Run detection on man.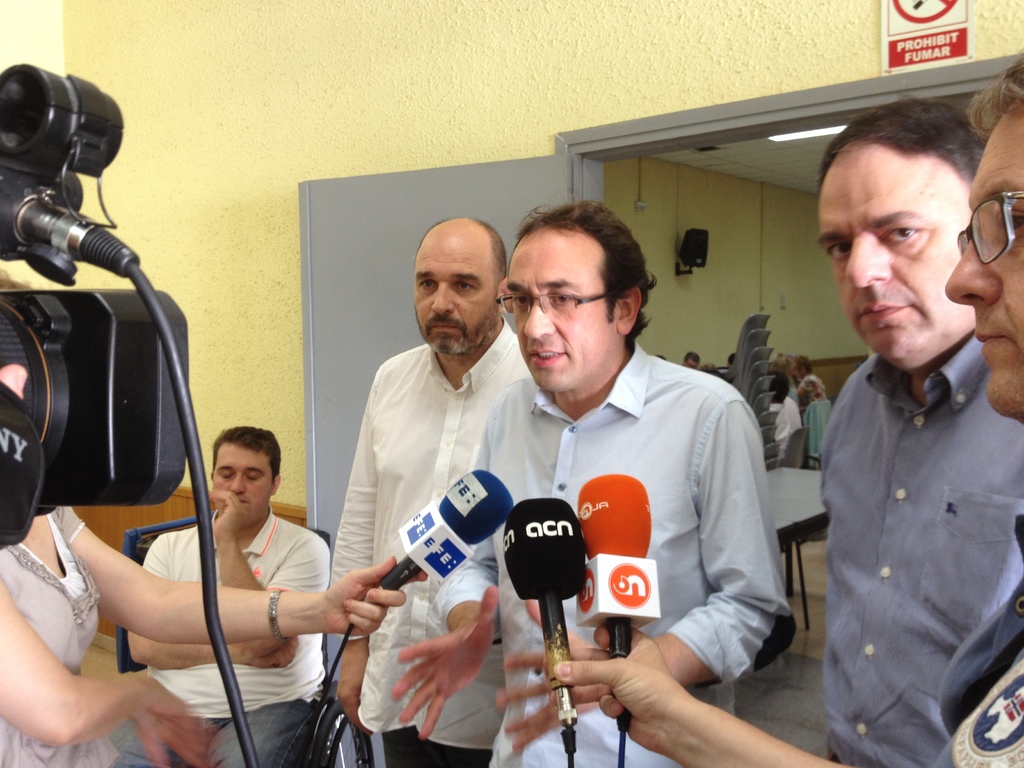
Result: BBox(671, 355, 700, 368).
